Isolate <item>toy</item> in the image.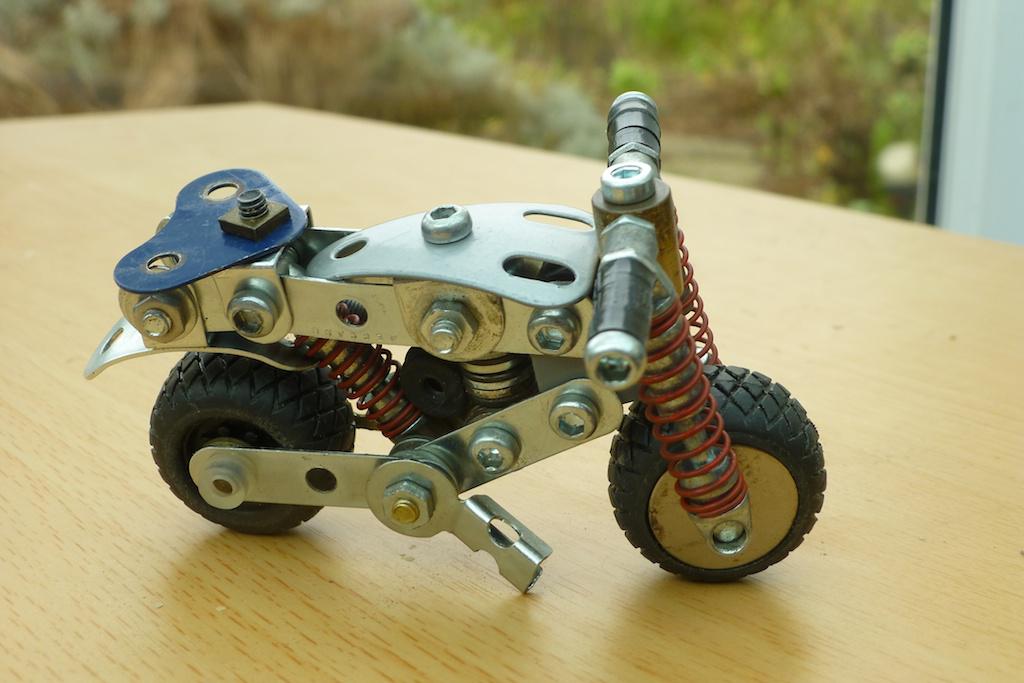
Isolated region: region(77, 103, 850, 600).
